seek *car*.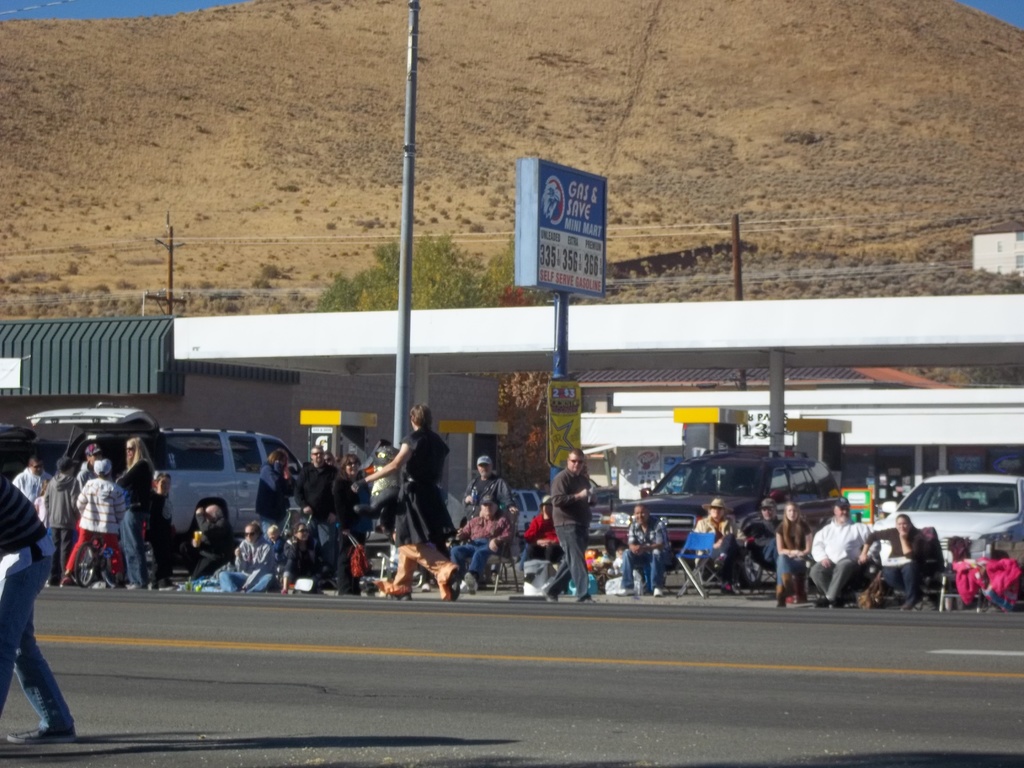
(22, 402, 309, 569).
